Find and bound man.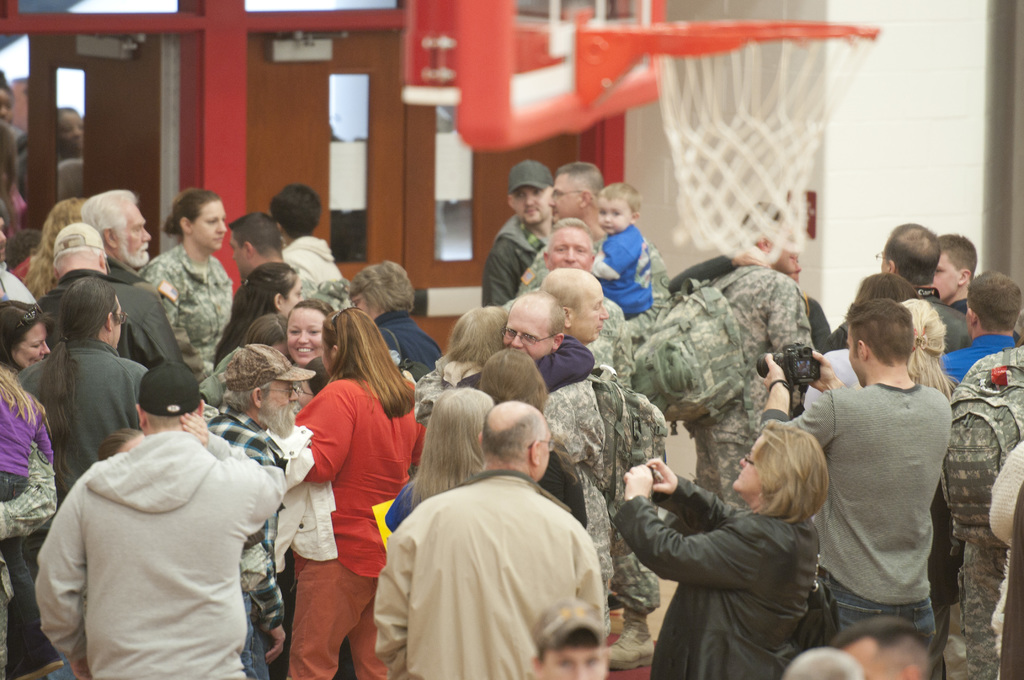
Bound: bbox=(688, 213, 819, 520).
